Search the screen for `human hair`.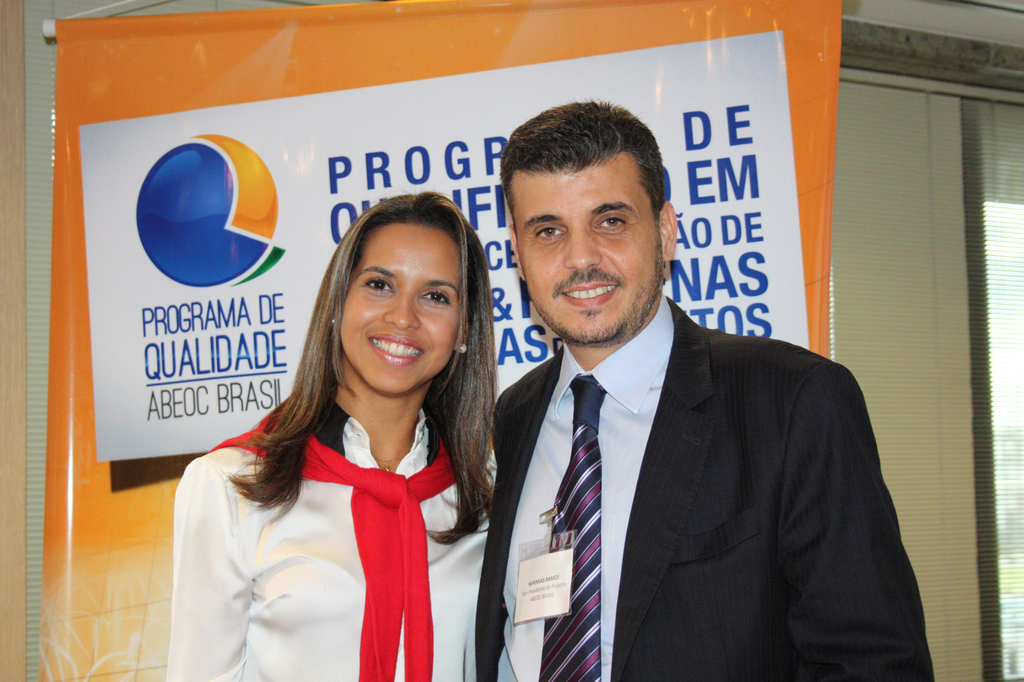
Found at (235,193,476,519).
